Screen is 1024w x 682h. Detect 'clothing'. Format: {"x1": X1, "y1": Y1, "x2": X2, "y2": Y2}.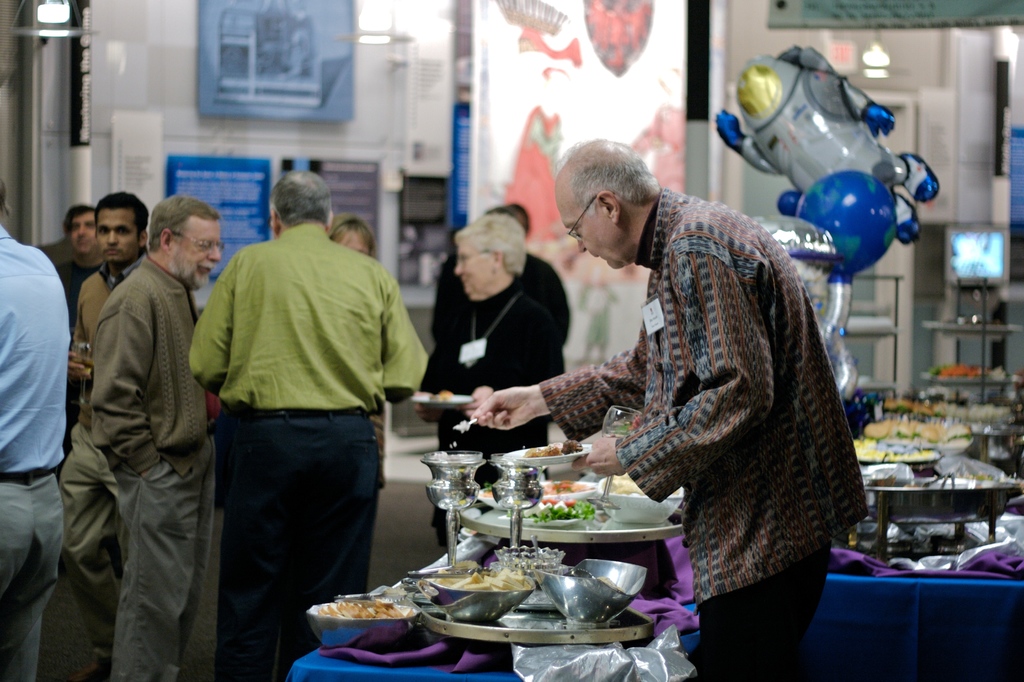
{"x1": 63, "y1": 418, "x2": 129, "y2": 667}.
